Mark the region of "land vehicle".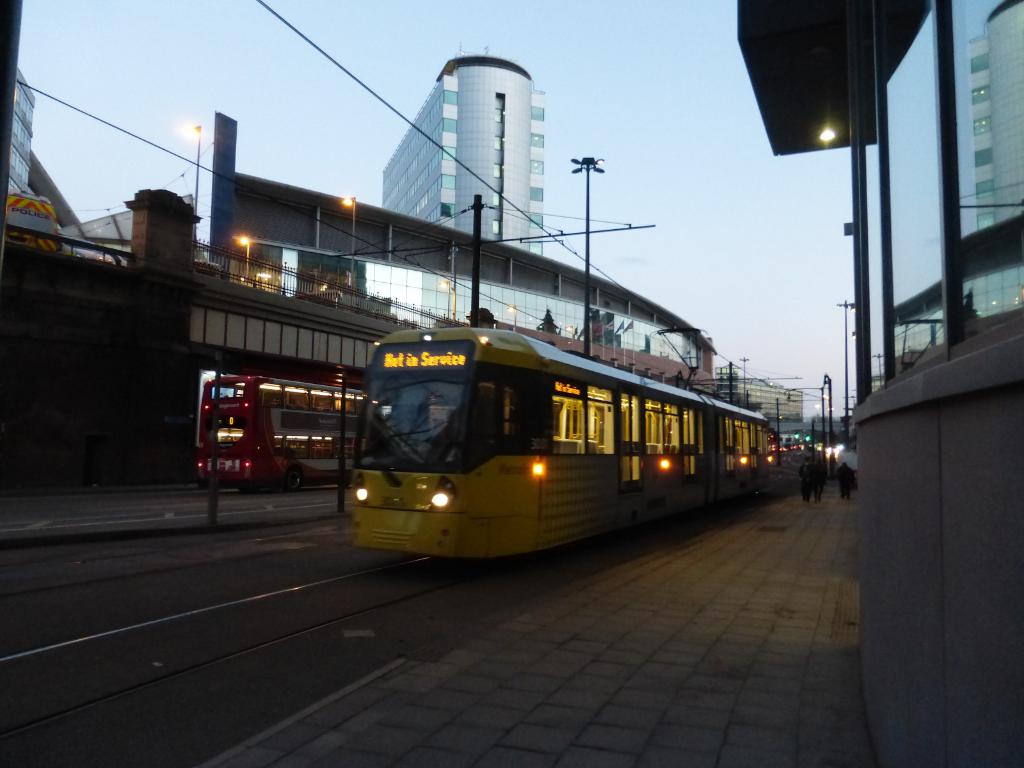
Region: box=[198, 374, 367, 497].
